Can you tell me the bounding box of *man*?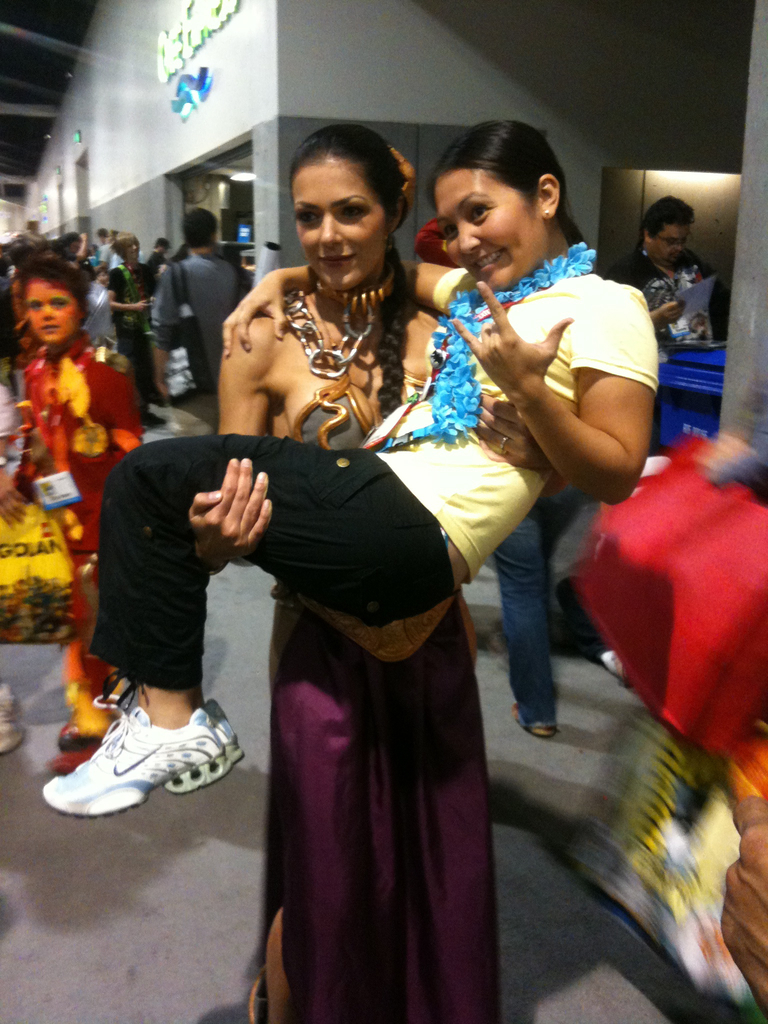
<bbox>608, 190, 730, 369</bbox>.
